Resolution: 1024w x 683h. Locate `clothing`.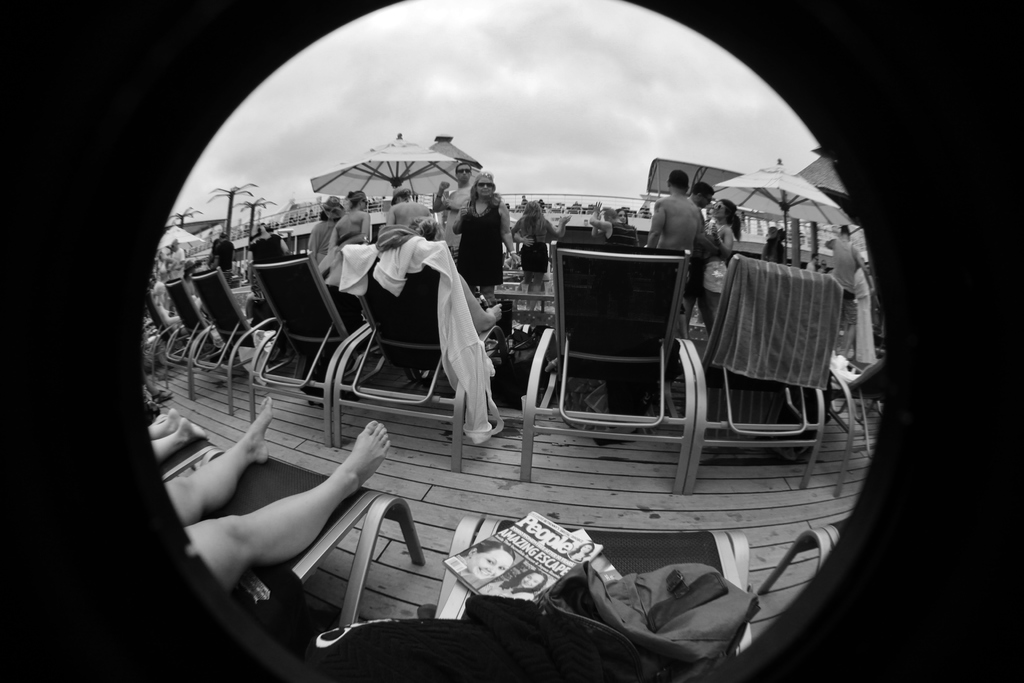
detection(207, 233, 228, 273).
